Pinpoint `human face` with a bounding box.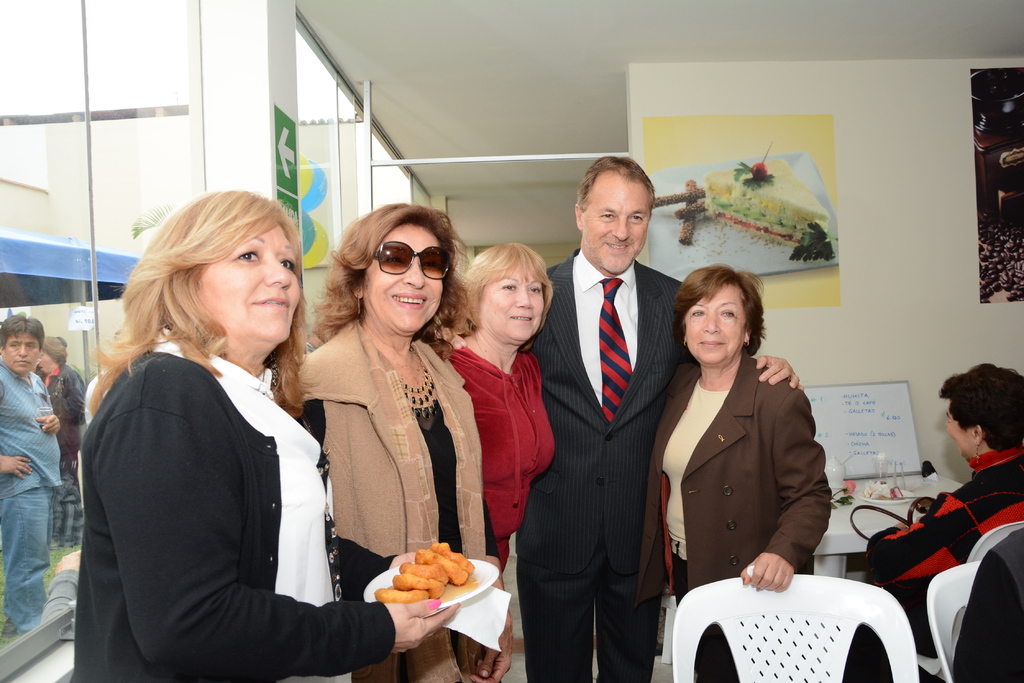
Rect(576, 178, 647, 275).
